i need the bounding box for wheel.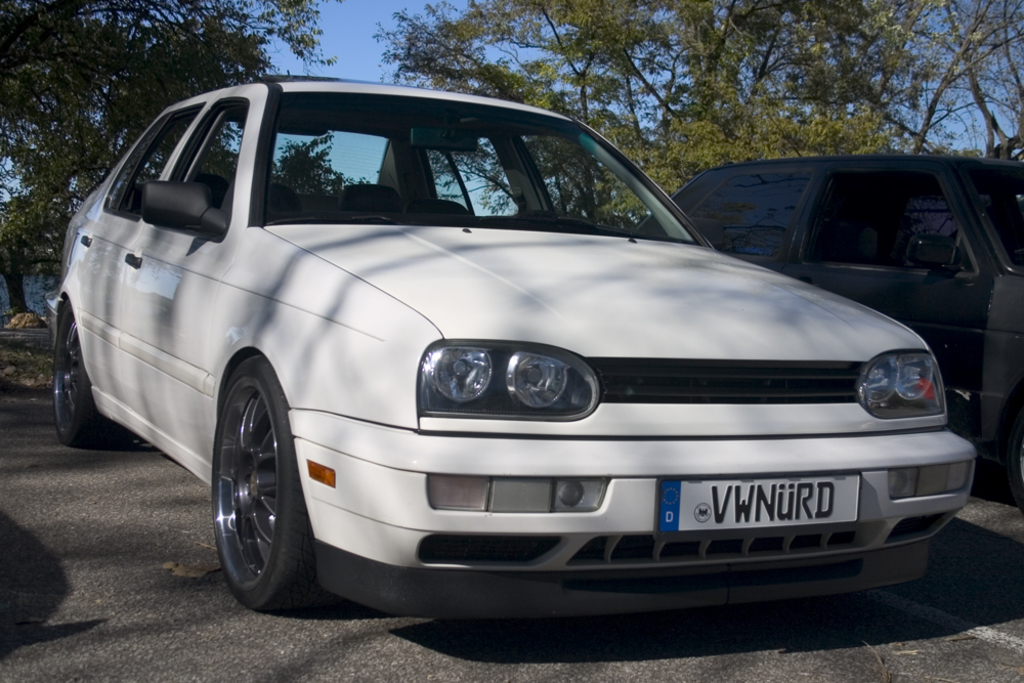
Here it is: bbox=[210, 350, 328, 614].
